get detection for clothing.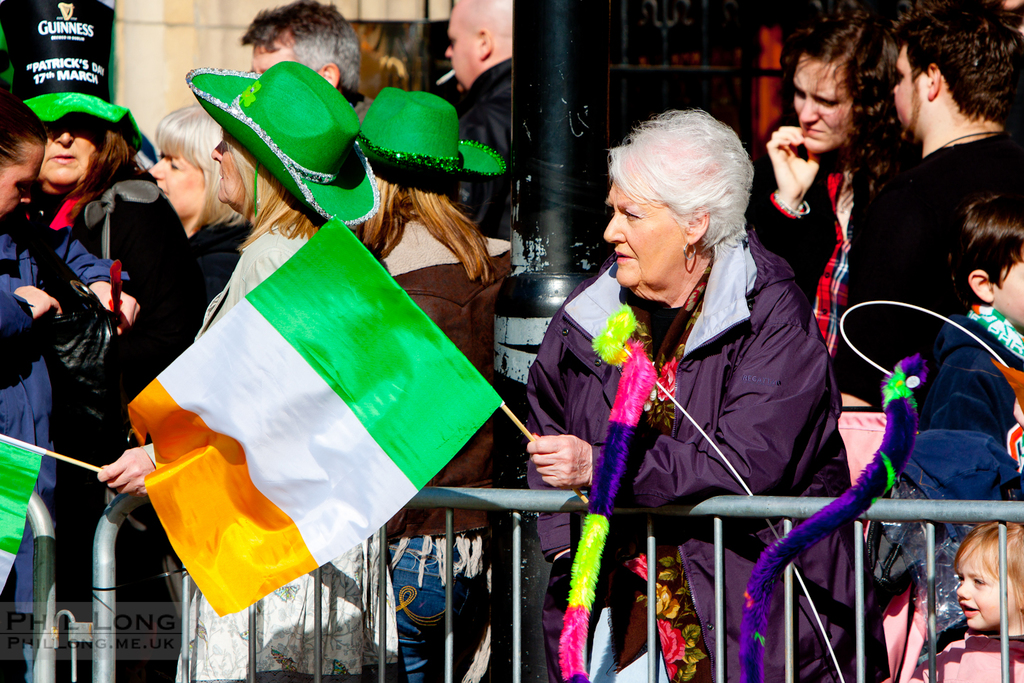
Detection: 882, 304, 1023, 667.
